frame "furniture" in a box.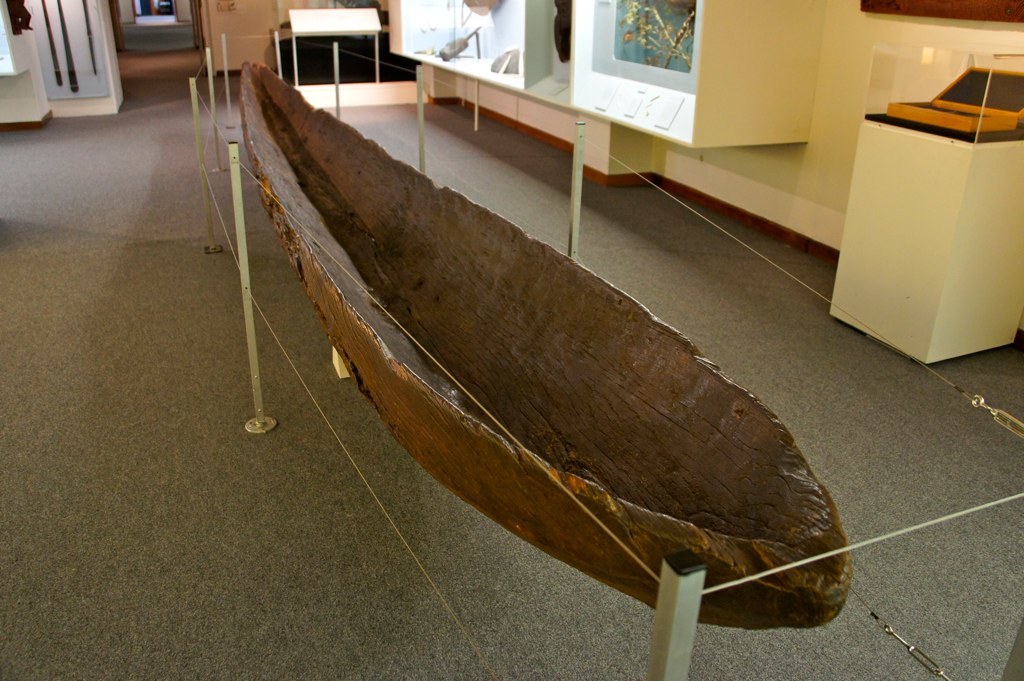
(857,0,1023,24).
